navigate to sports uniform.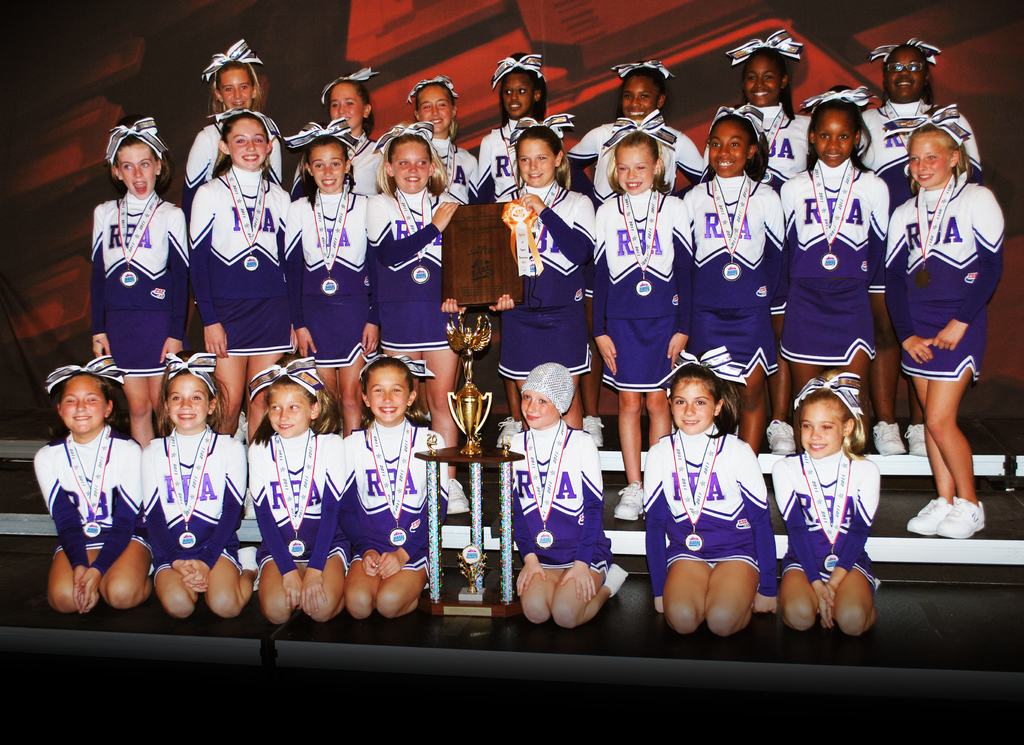
Navigation target: [253, 436, 351, 583].
